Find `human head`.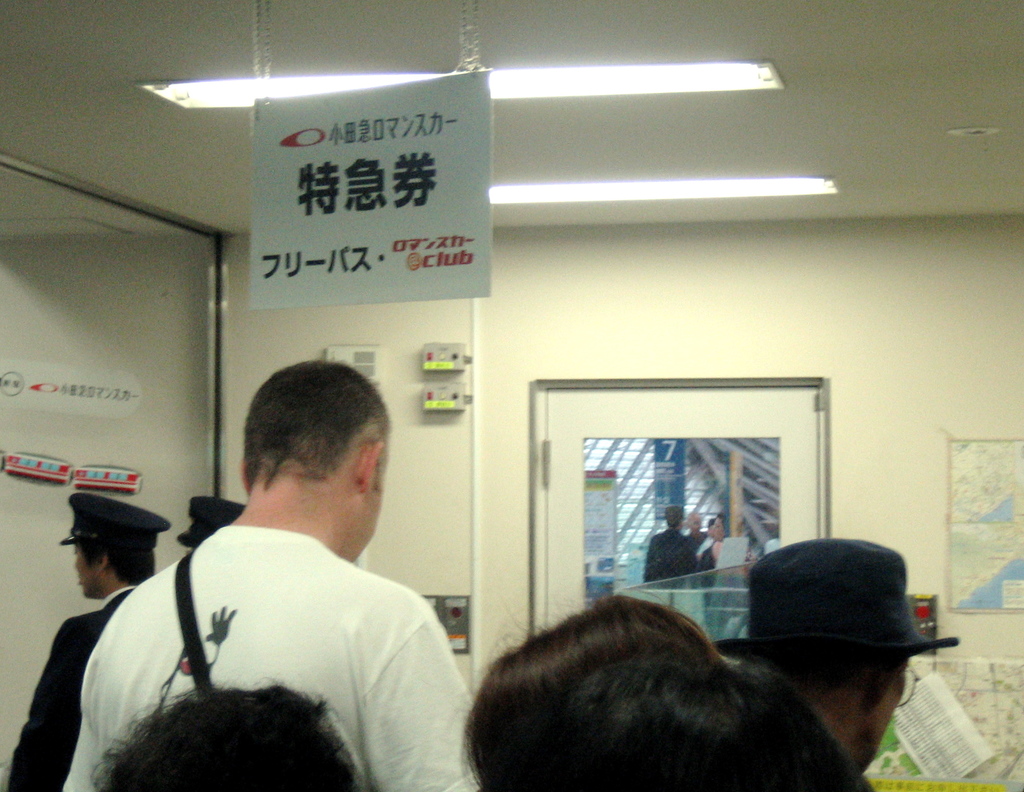
<region>175, 490, 246, 553</region>.
